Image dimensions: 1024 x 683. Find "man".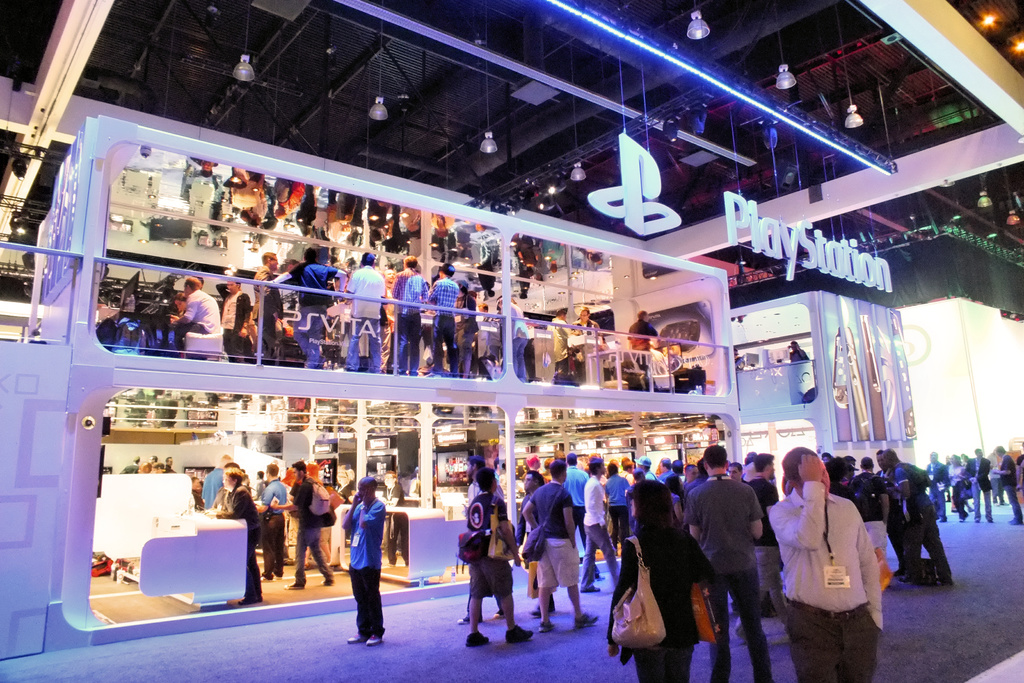
<bbox>390, 258, 427, 375</bbox>.
